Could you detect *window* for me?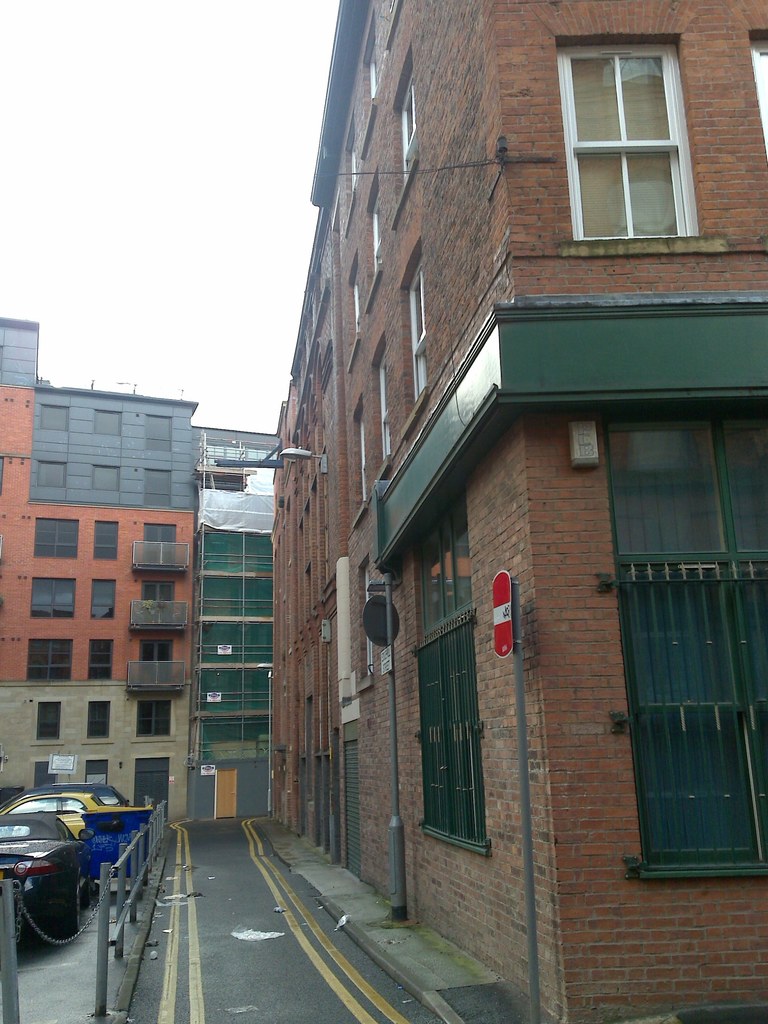
Detection result: crop(88, 701, 109, 738).
